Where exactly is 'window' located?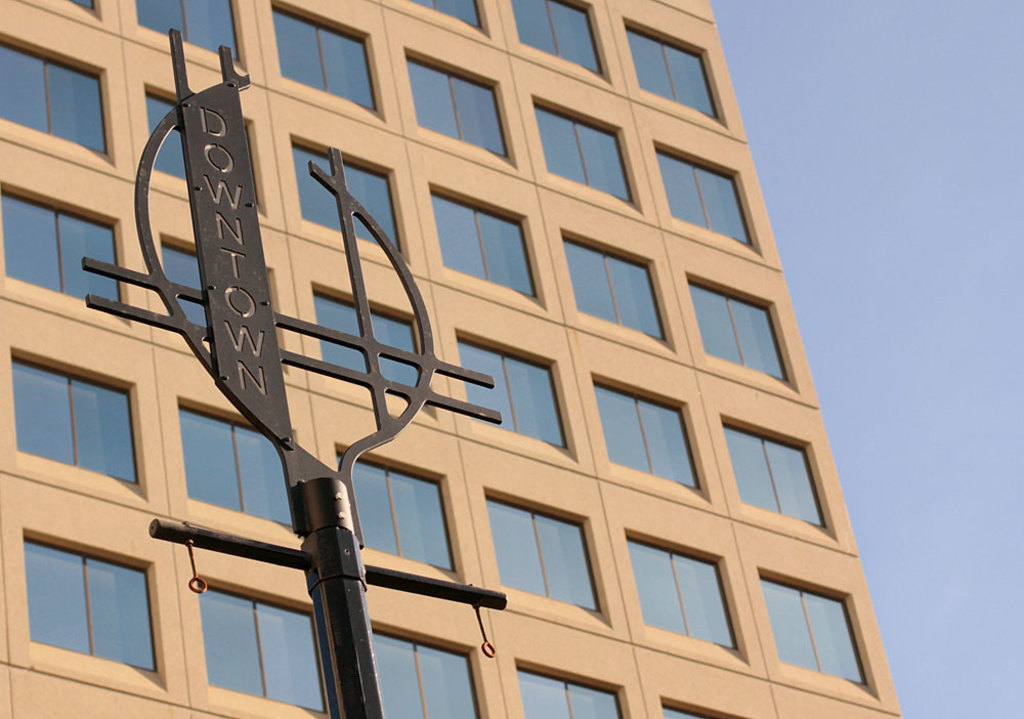
Its bounding box is BBox(133, 0, 246, 69).
